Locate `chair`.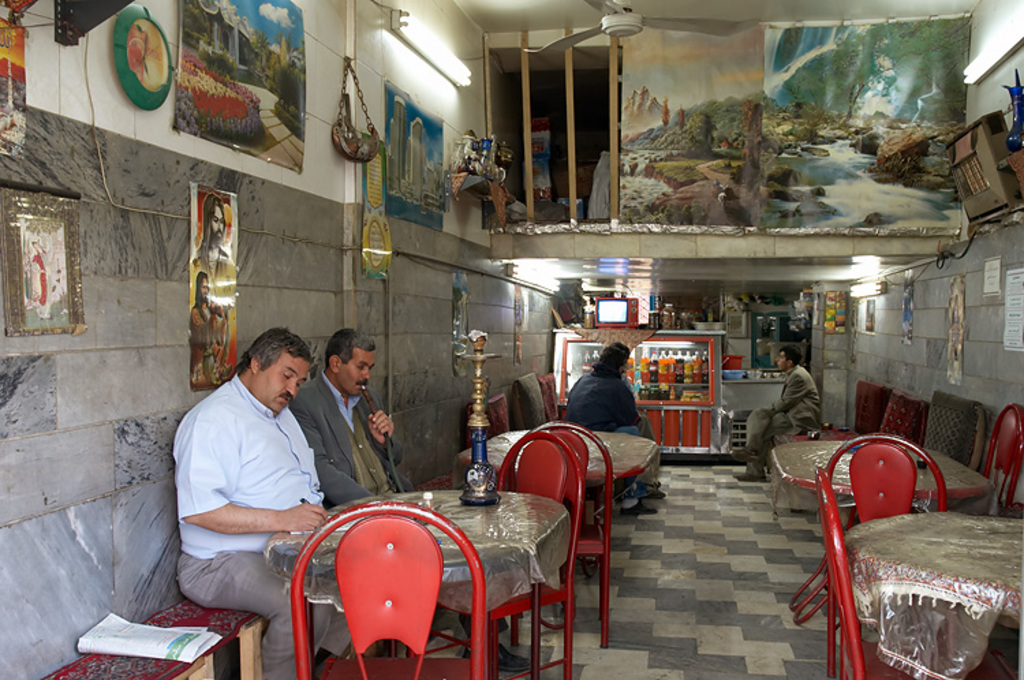
Bounding box: {"left": 927, "top": 388, "right": 989, "bottom": 474}.
